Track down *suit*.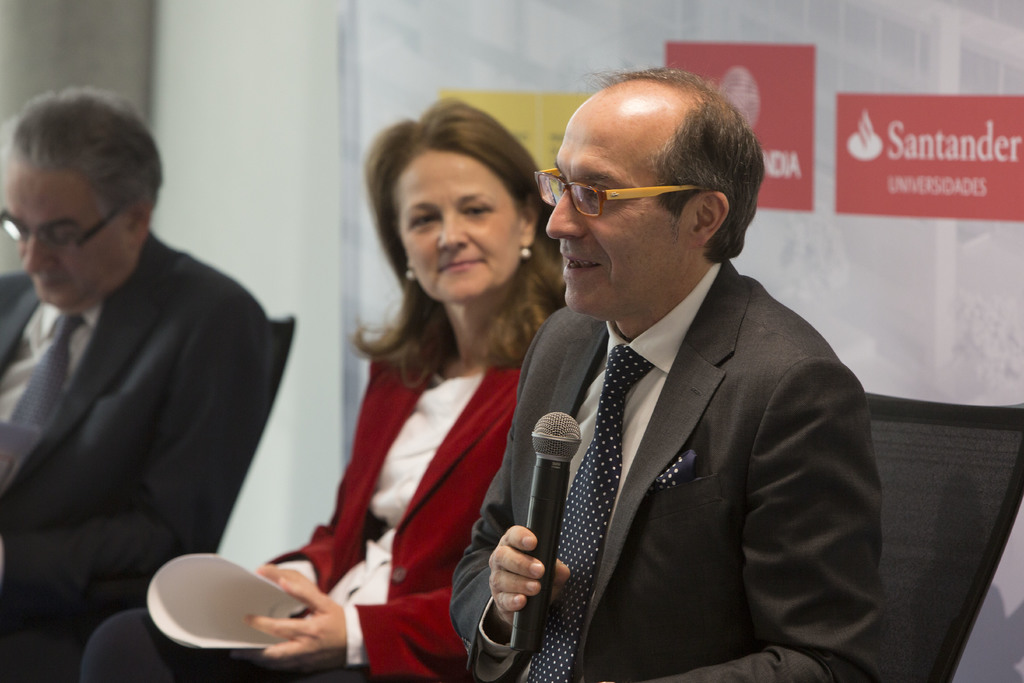
Tracked to {"left": 88, "top": 354, "right": 525, "bottom": 682}.
